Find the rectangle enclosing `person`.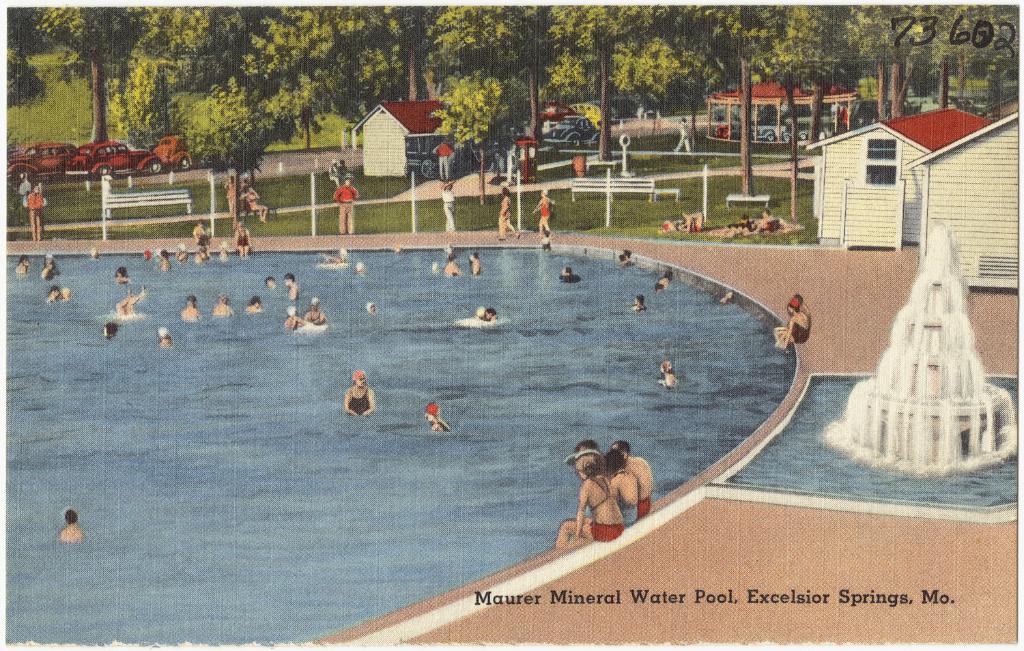
BBox(773, 291, 811, 353).
